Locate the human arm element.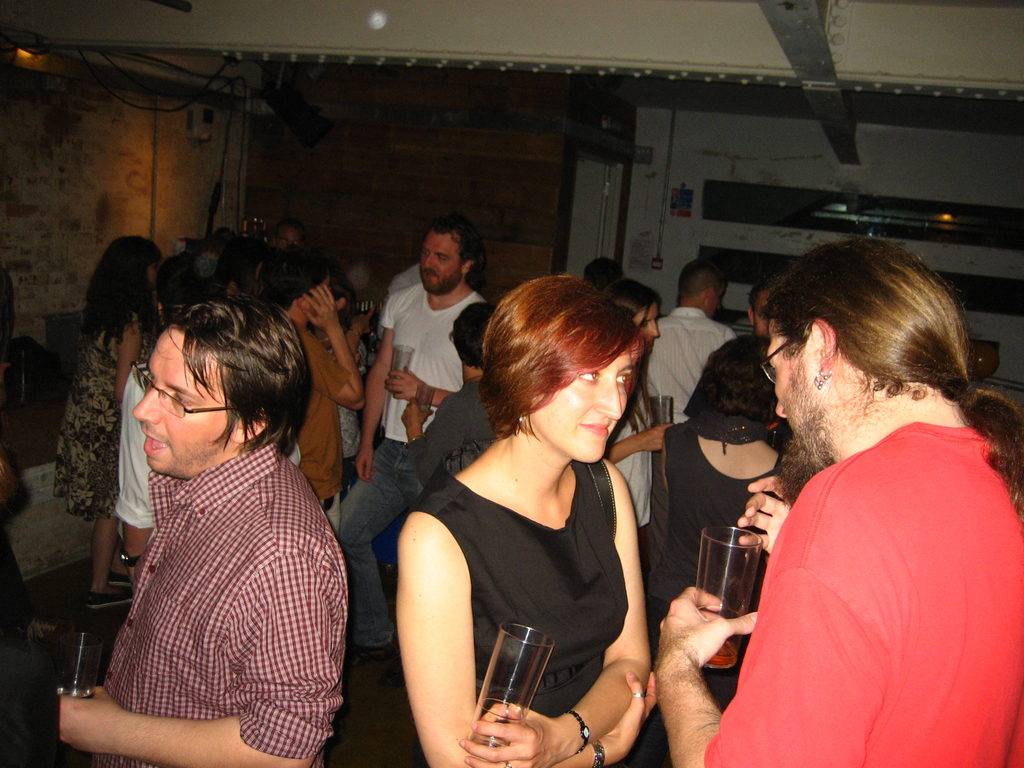
Element bbox: 383 365 452 408.
